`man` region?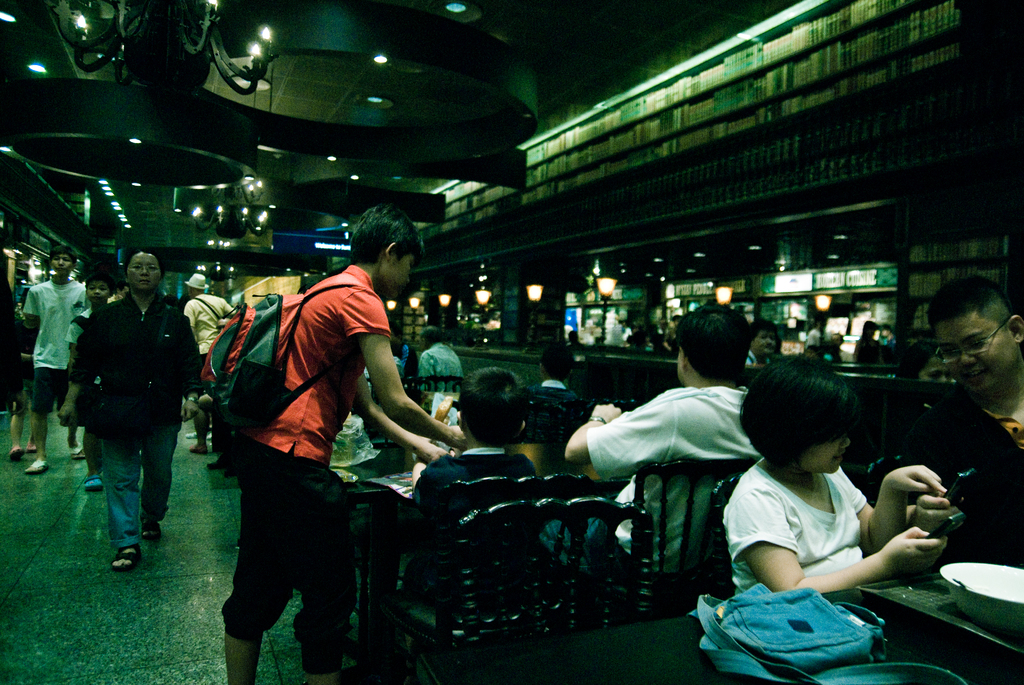
box=[17, 243, 93, 475]
